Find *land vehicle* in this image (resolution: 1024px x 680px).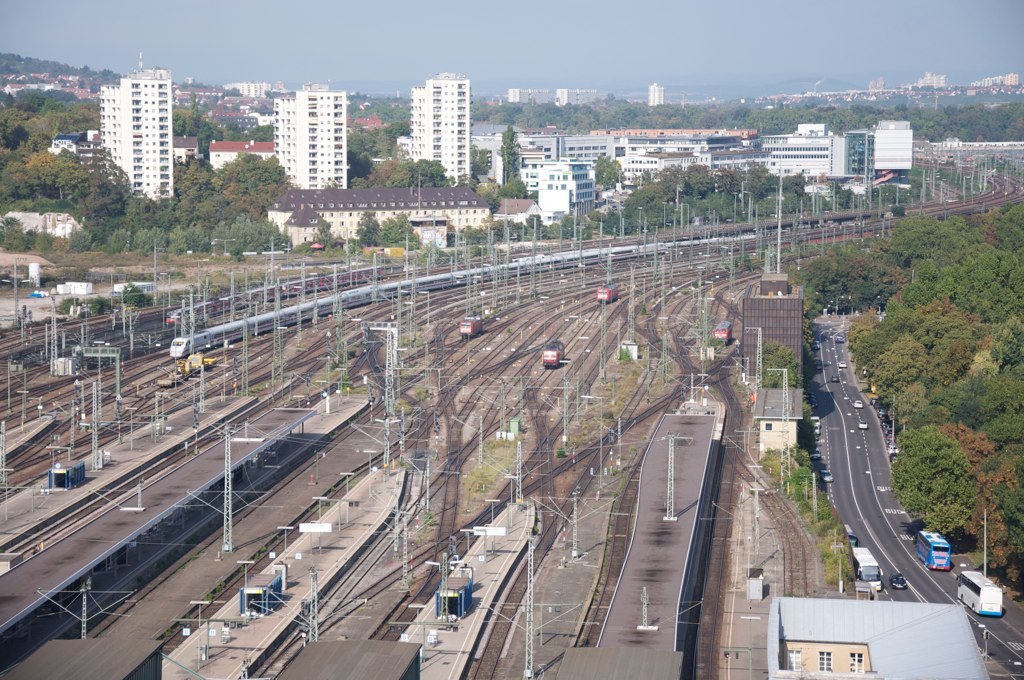
(left=889, top=574, right=908, bottom=592).
